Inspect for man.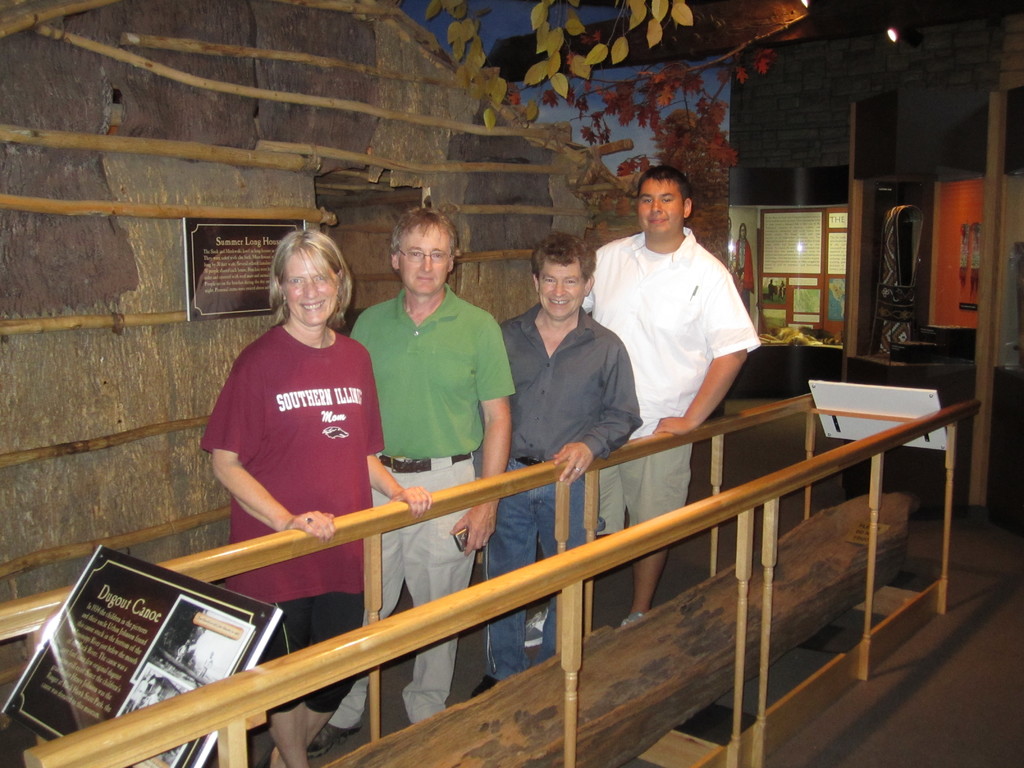
Inspection: x1=731 y1=226 x2=762 y2=311.
